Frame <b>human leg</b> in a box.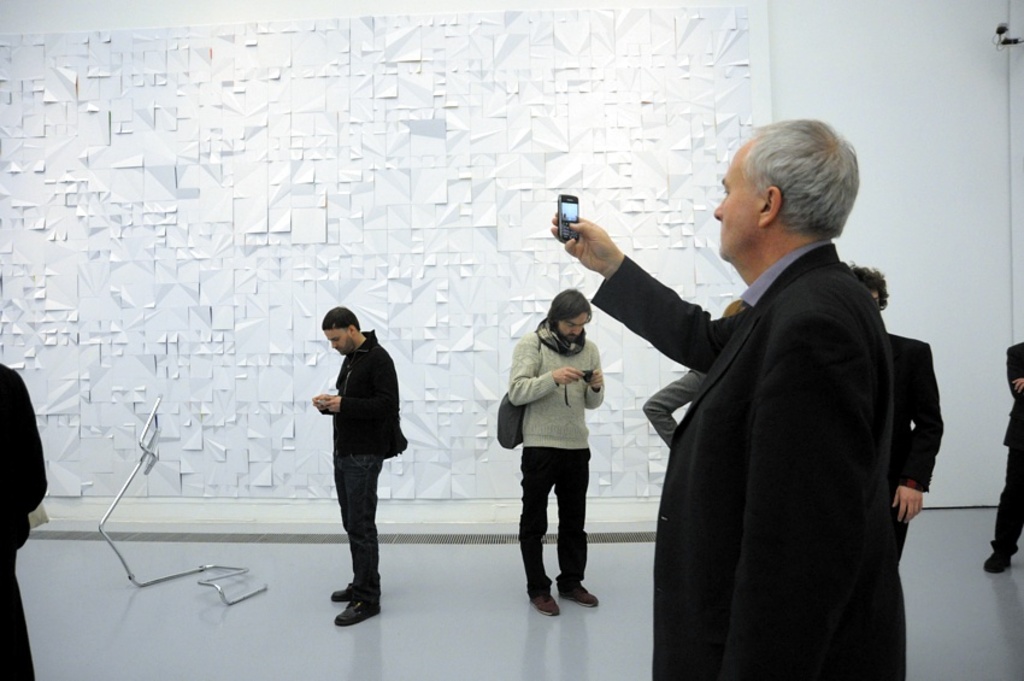
<region>329, 448, 377, 628</region>.
